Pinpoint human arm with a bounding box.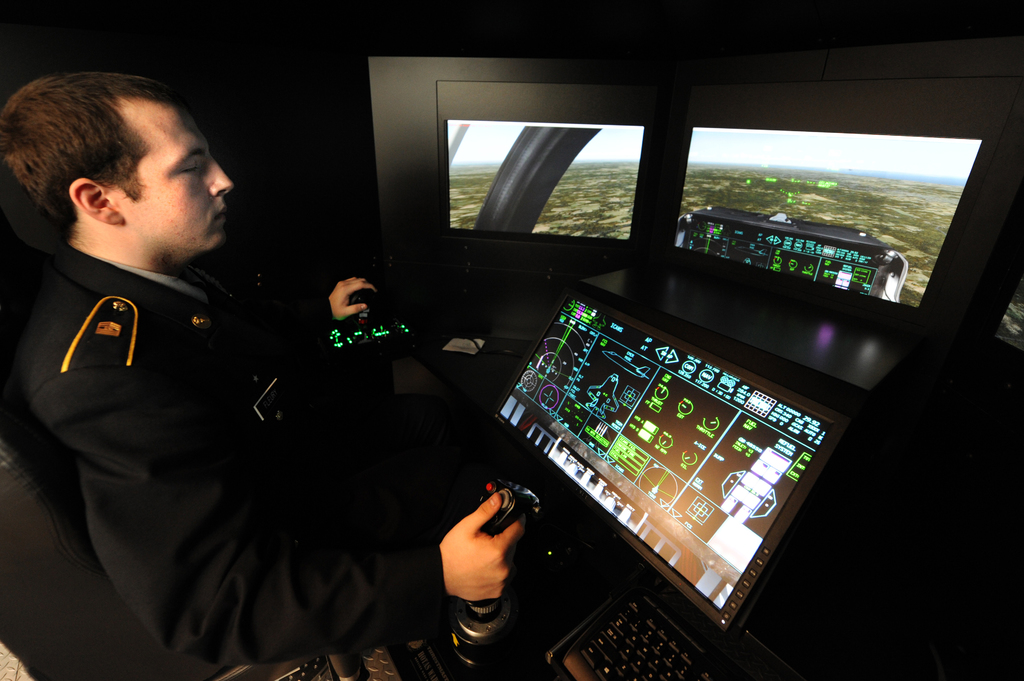
bbox=[24, 360, 527, 652].
